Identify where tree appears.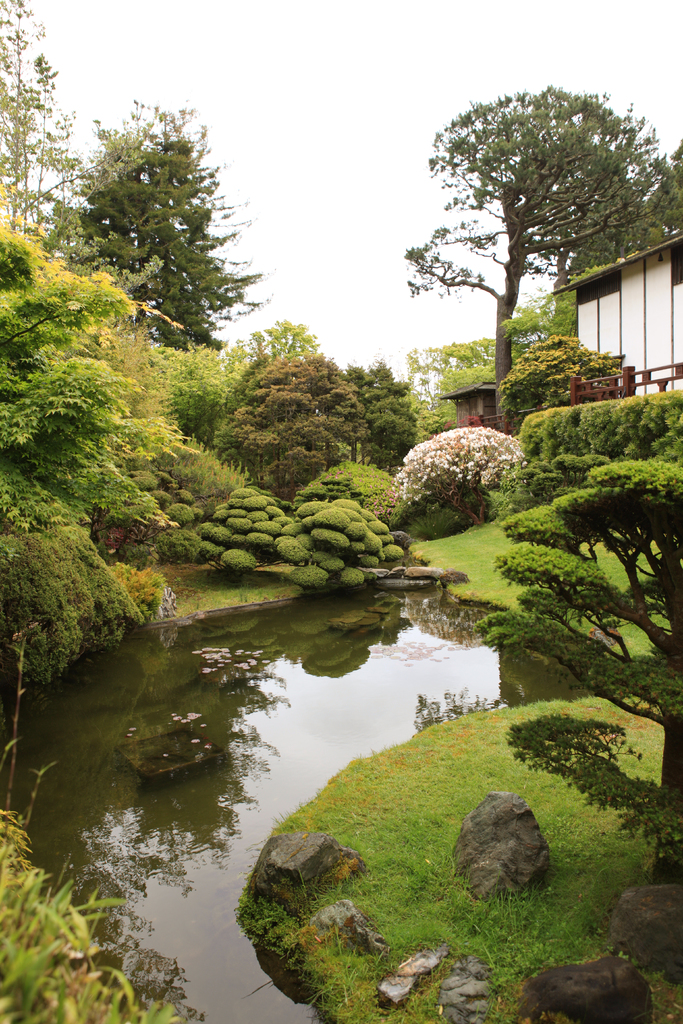
Appears at <bbox>167, 362, 226, 449</bbox>.
